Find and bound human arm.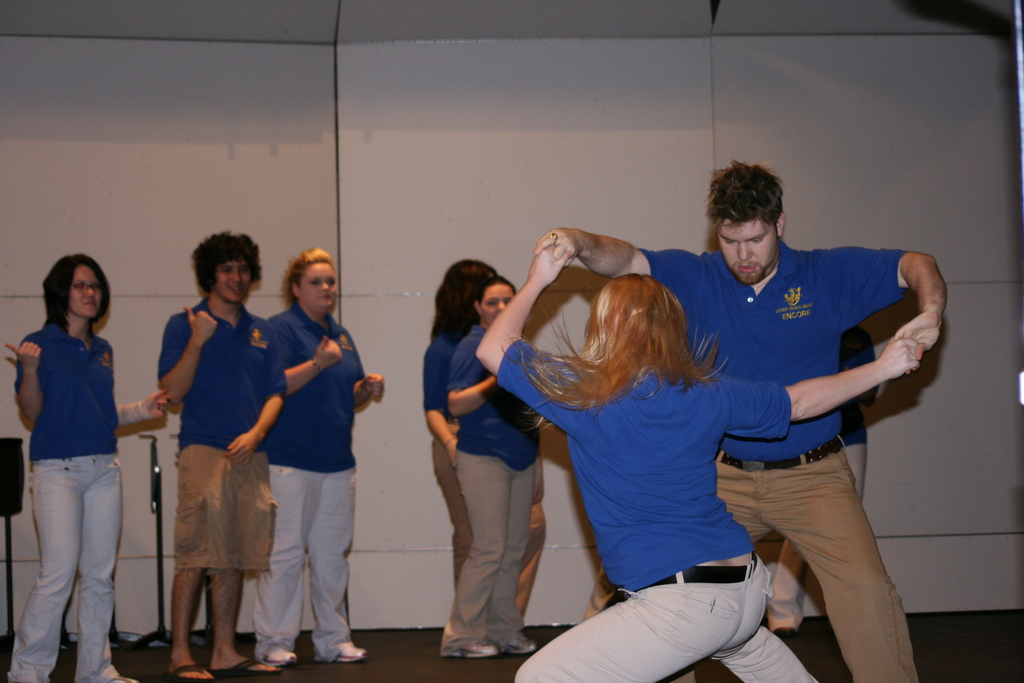
Bound: crop(155, 299, 222, 404).
